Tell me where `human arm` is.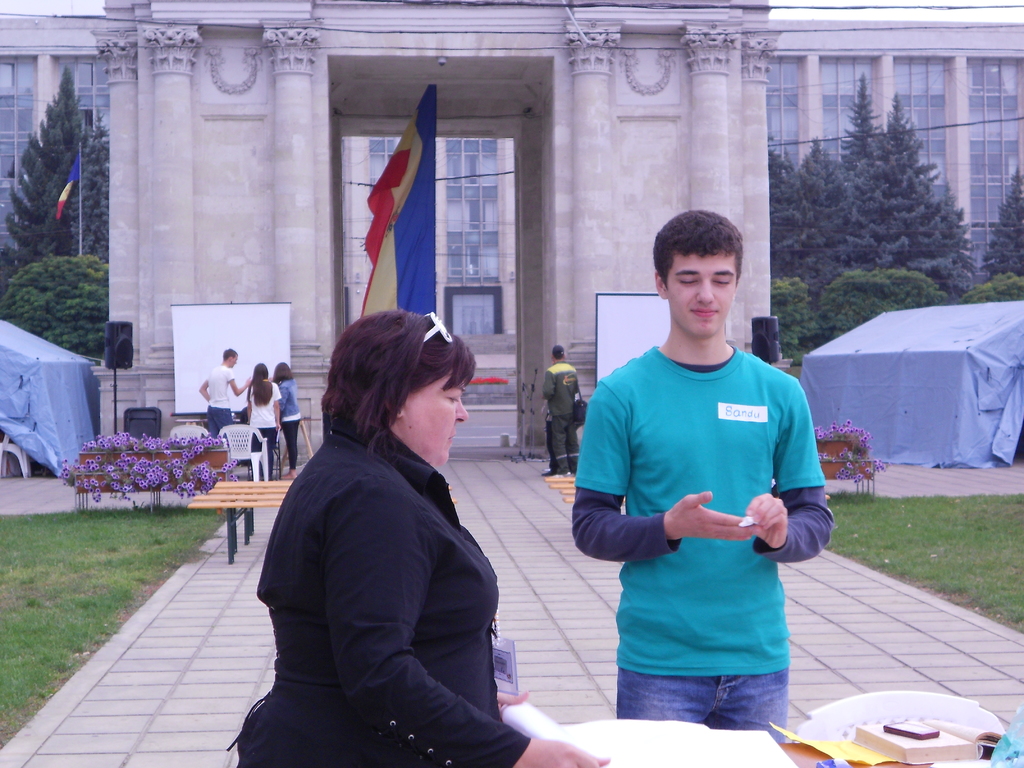
`human arm` is at locate(271, 380, 282, 431).
